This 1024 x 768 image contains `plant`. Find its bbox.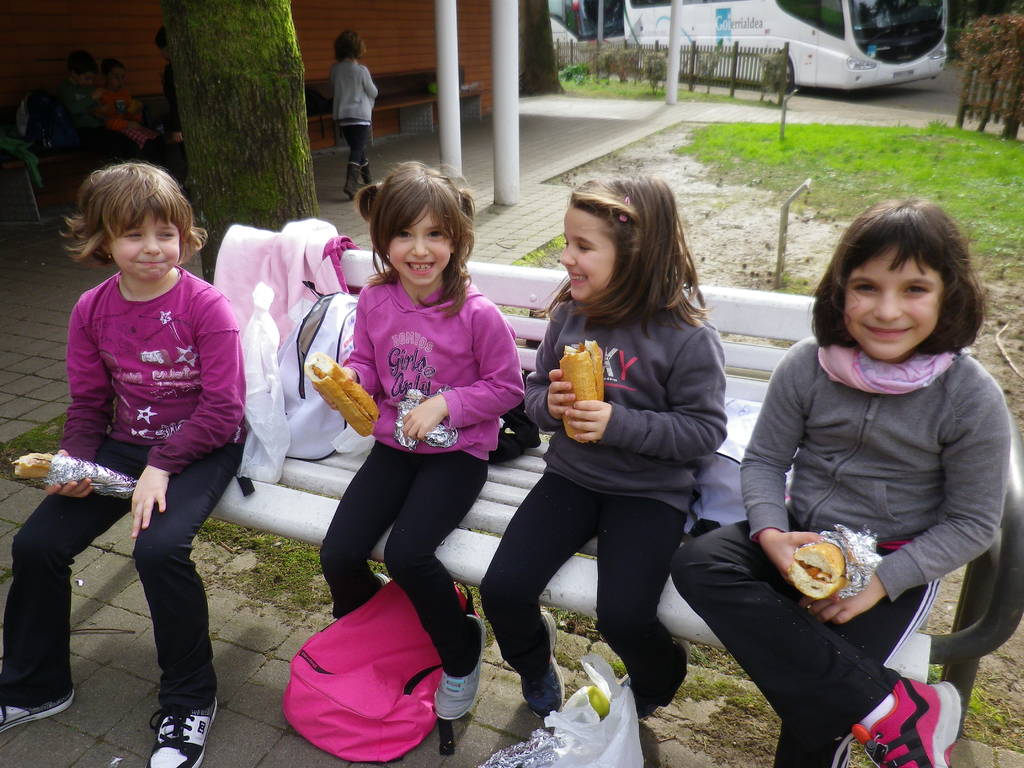
x1=509, y1=230, x2=566, y2=268.
